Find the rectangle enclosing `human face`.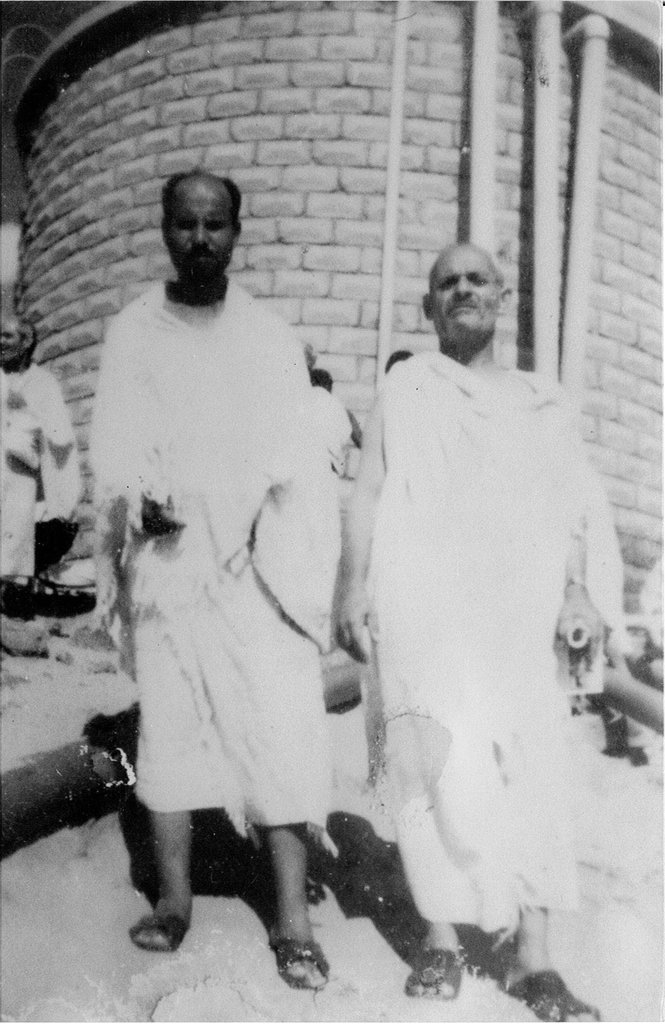
(165, 186, 234, 280).
